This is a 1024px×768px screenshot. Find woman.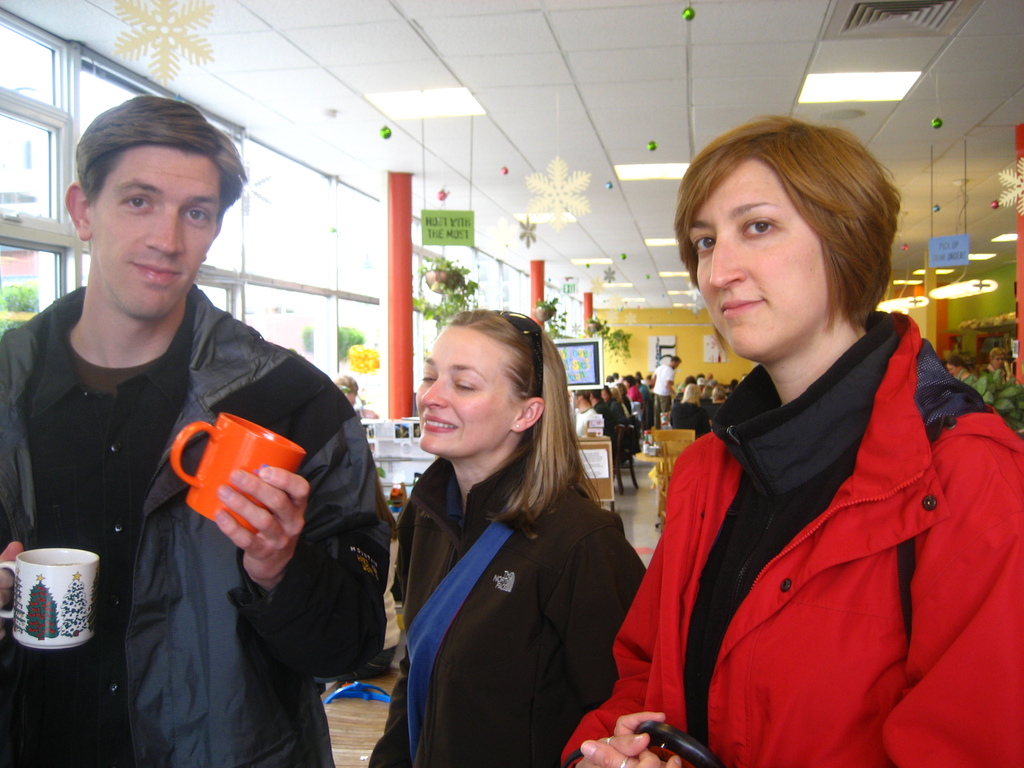
Bounding box: bbox=[366, 303, 650, 767].
